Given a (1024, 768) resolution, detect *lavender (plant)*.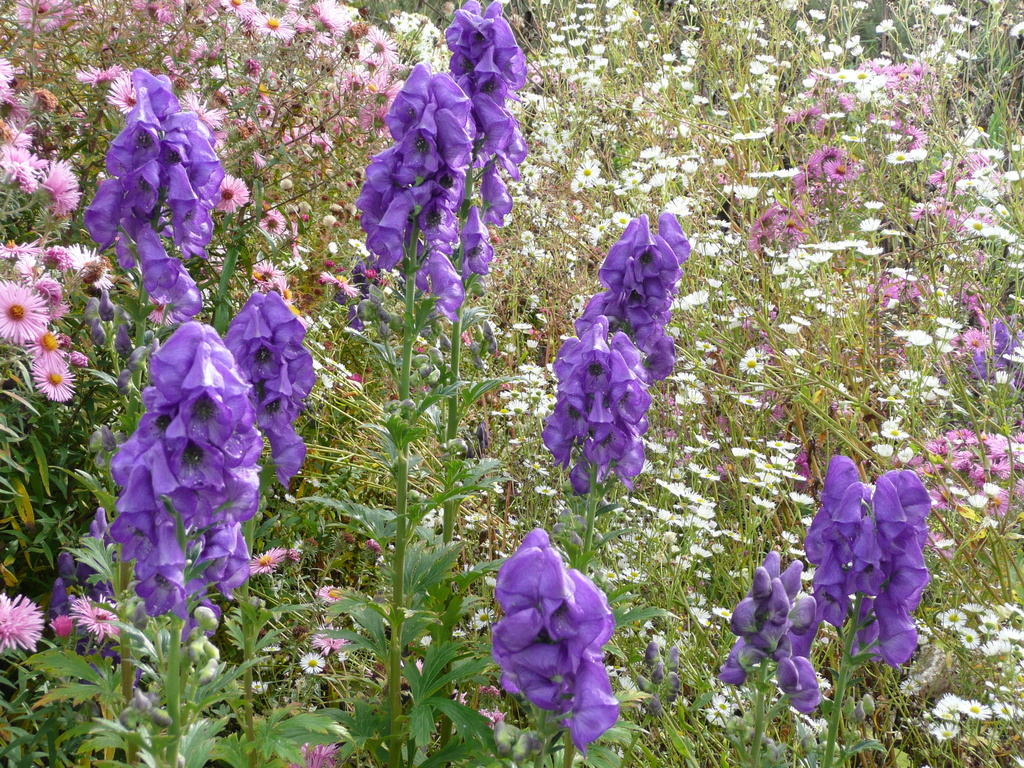
box(80, 56, 239, 431).
